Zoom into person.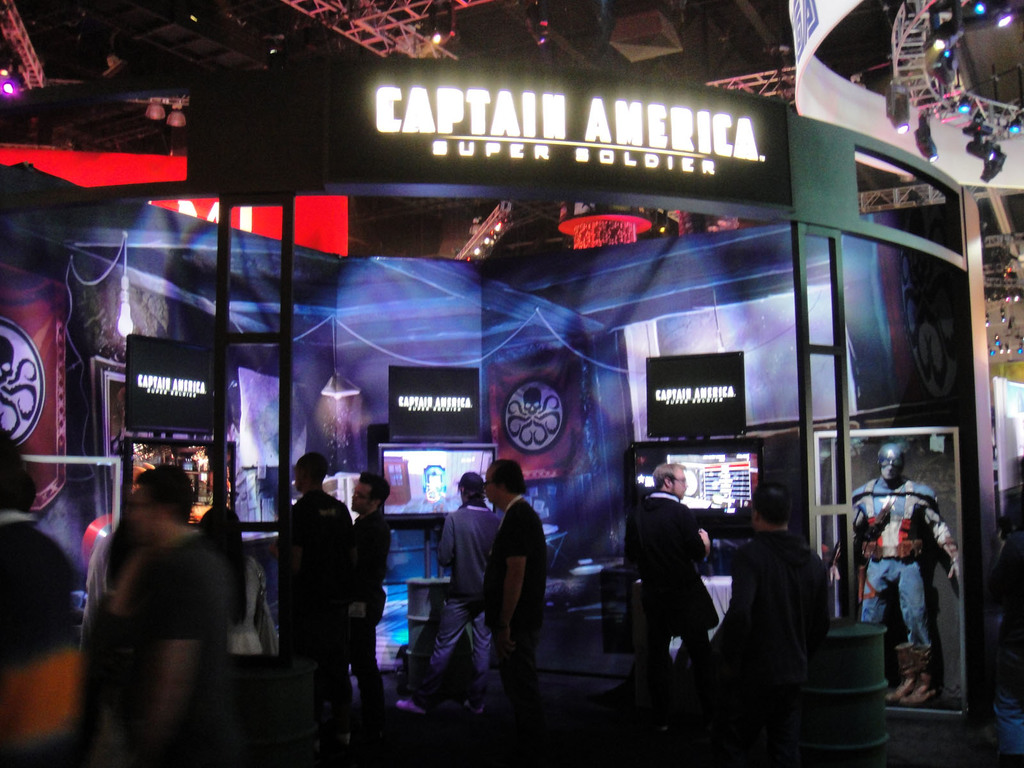
Zoom target: {"x1": 489, "y1": 456, "x2": 546, "y2": 767}.
